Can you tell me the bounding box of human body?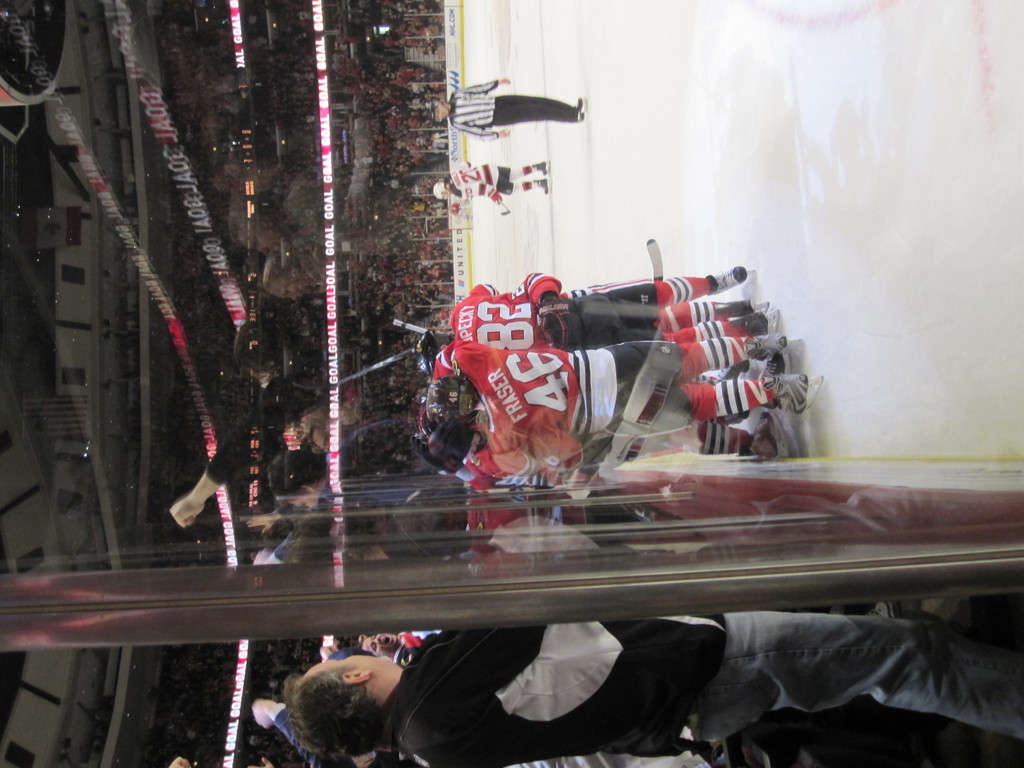
449,73,579,135.
